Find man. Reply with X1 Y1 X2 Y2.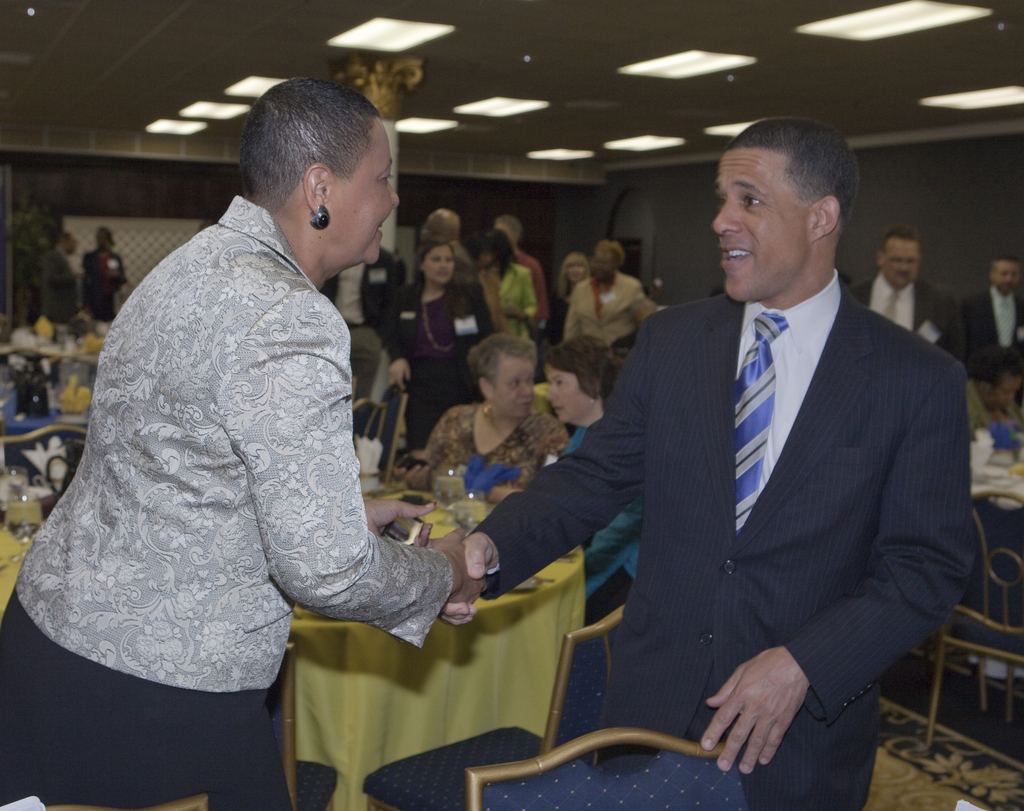
847 224 979 382.
